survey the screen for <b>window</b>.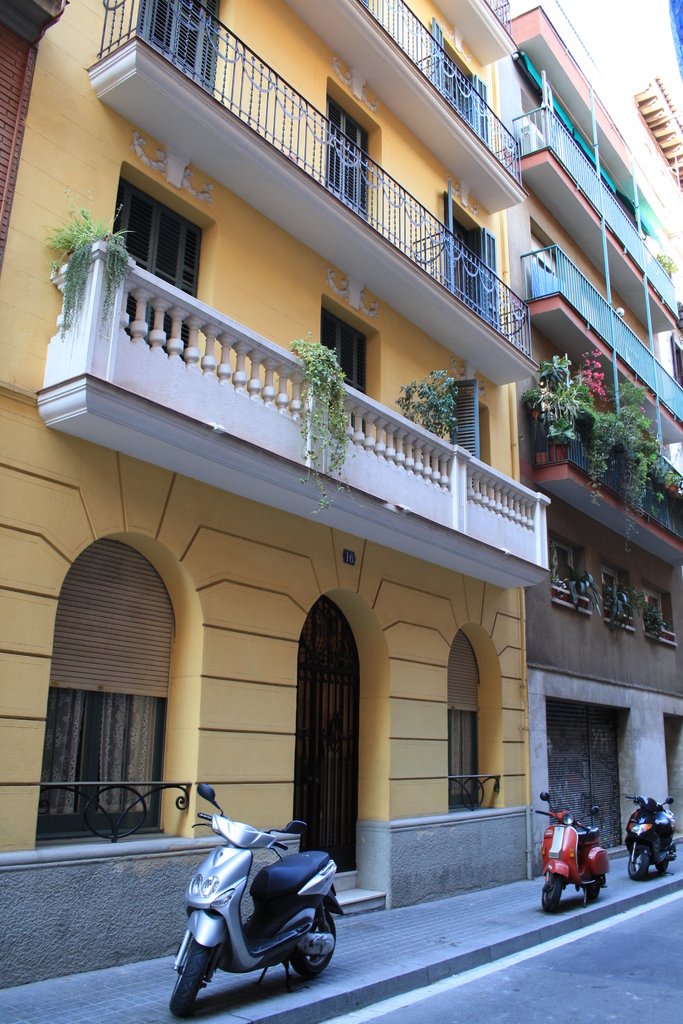
Survey found: l=449, t=55, r=473, b=131.
